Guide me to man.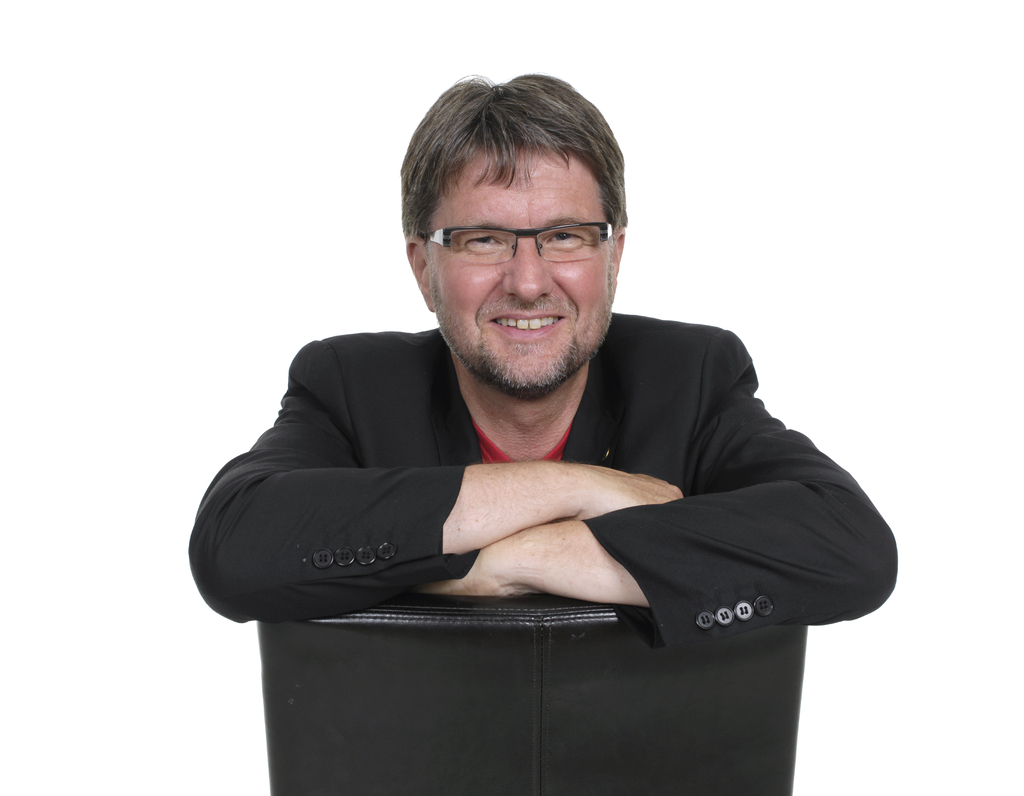
Guidance: <bbox>175, 80, 908, 761</bbox>.
